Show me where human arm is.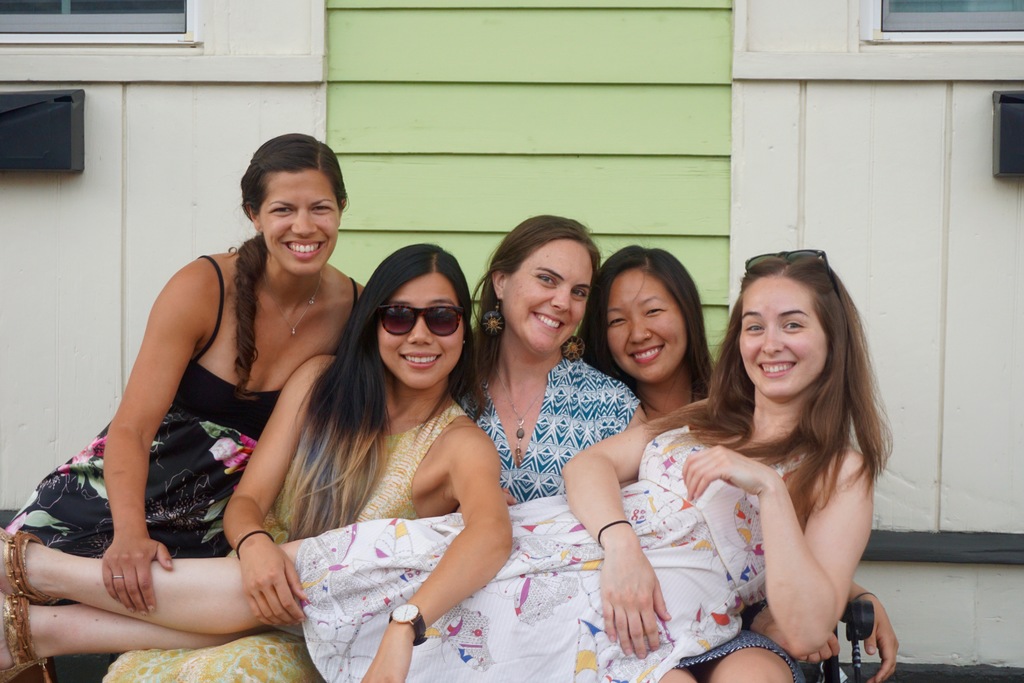
human arm is at pyautogui.locateOnScreen(106, 252, 224, 614).
